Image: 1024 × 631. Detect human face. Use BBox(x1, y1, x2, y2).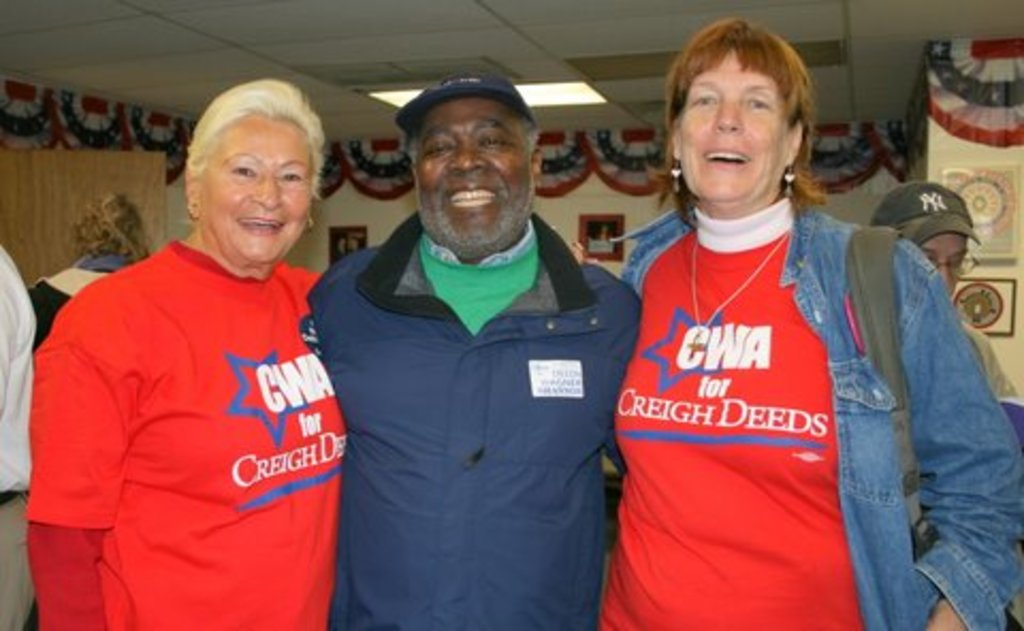
BBox(418, 102, 538, 260).
